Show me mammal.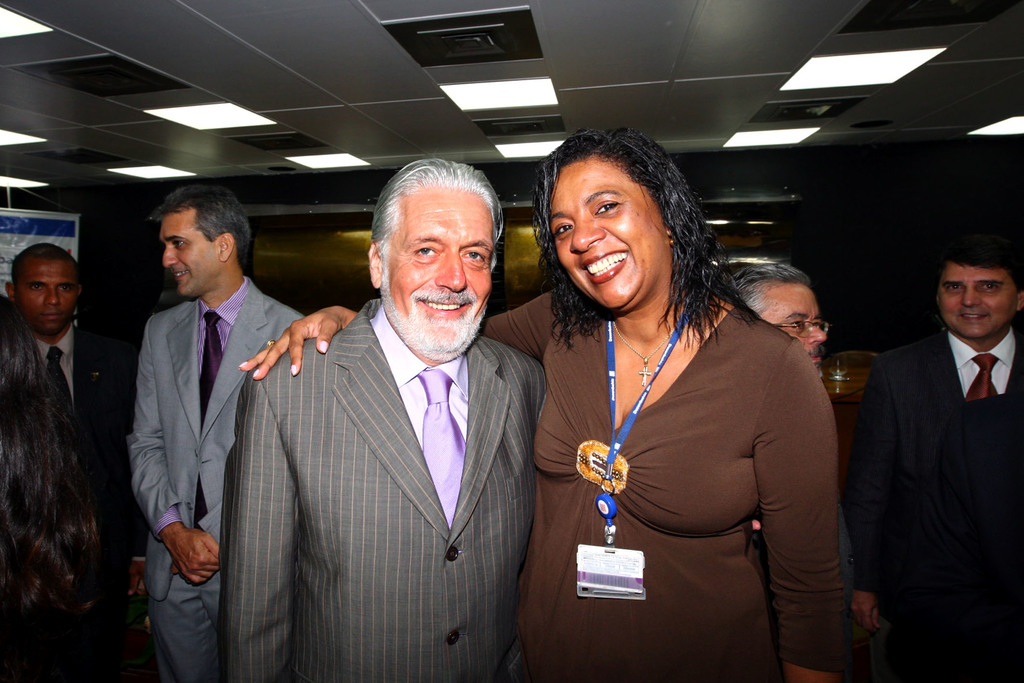
mammal is here: detection(721, 268, 834, 383).
